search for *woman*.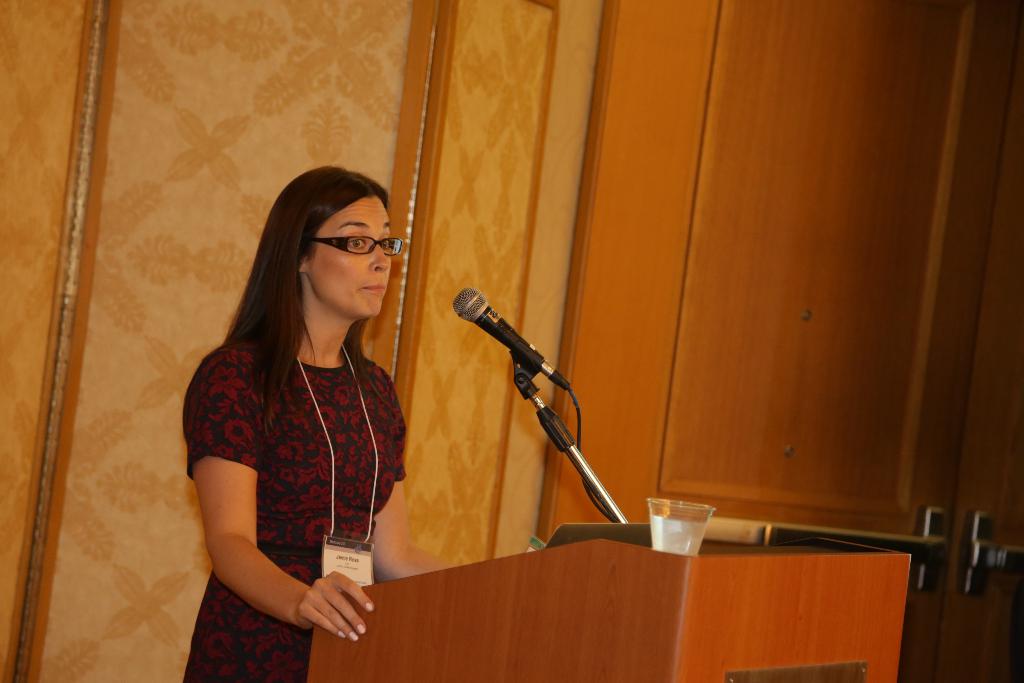
Found at (x1=173, y1=153, x2=423, y2=666).
